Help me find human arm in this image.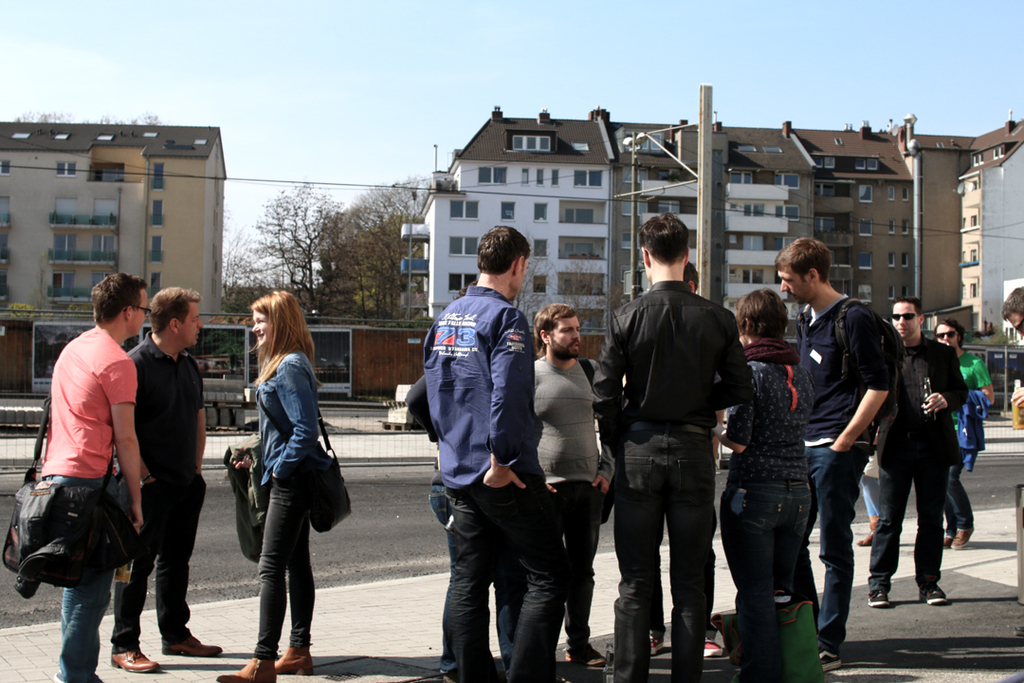
Found it: detection(402, 367, 439, 443).
